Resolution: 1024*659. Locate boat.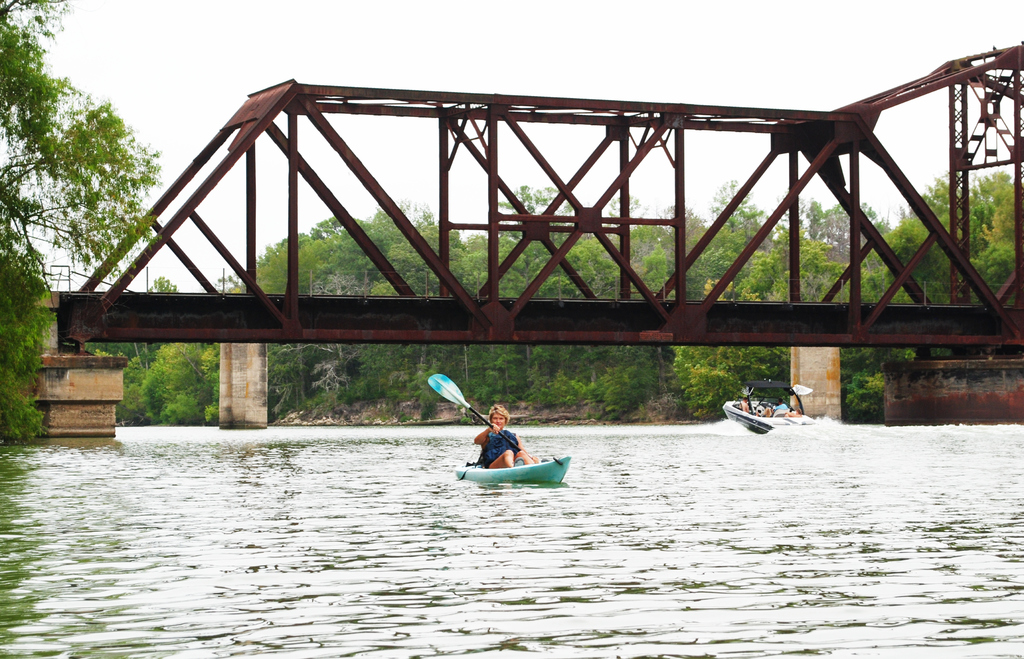
l=422, t=368, r=564, b=485.
